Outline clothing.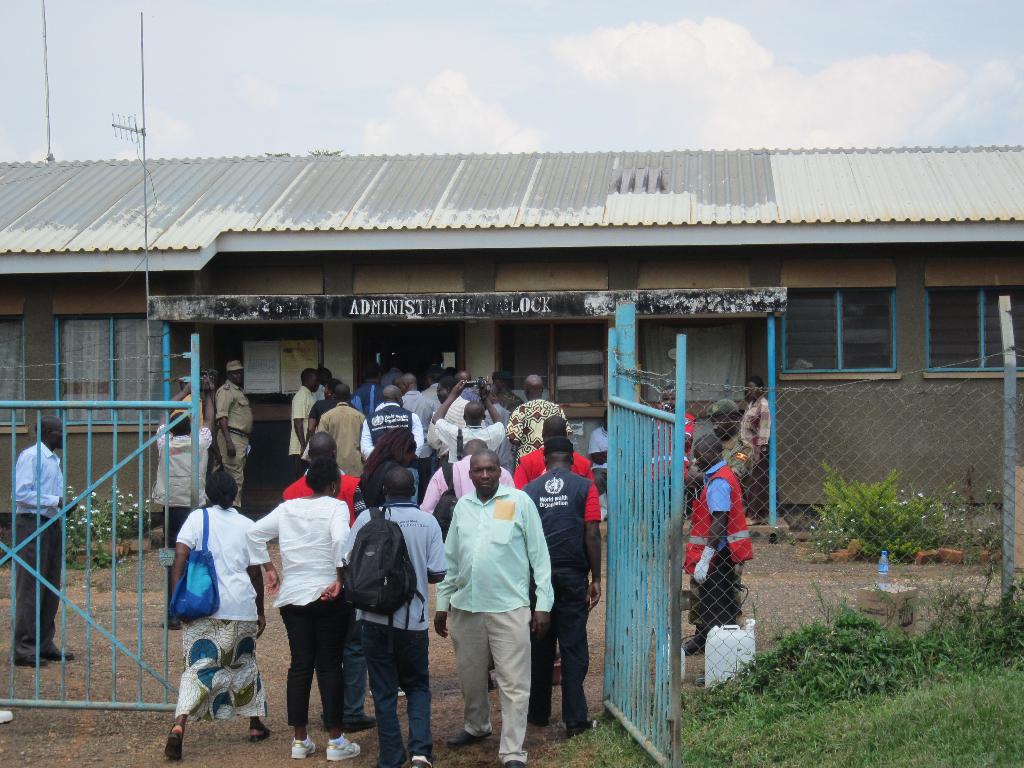
Outline: l=365, t=397, r=435, b=465.
